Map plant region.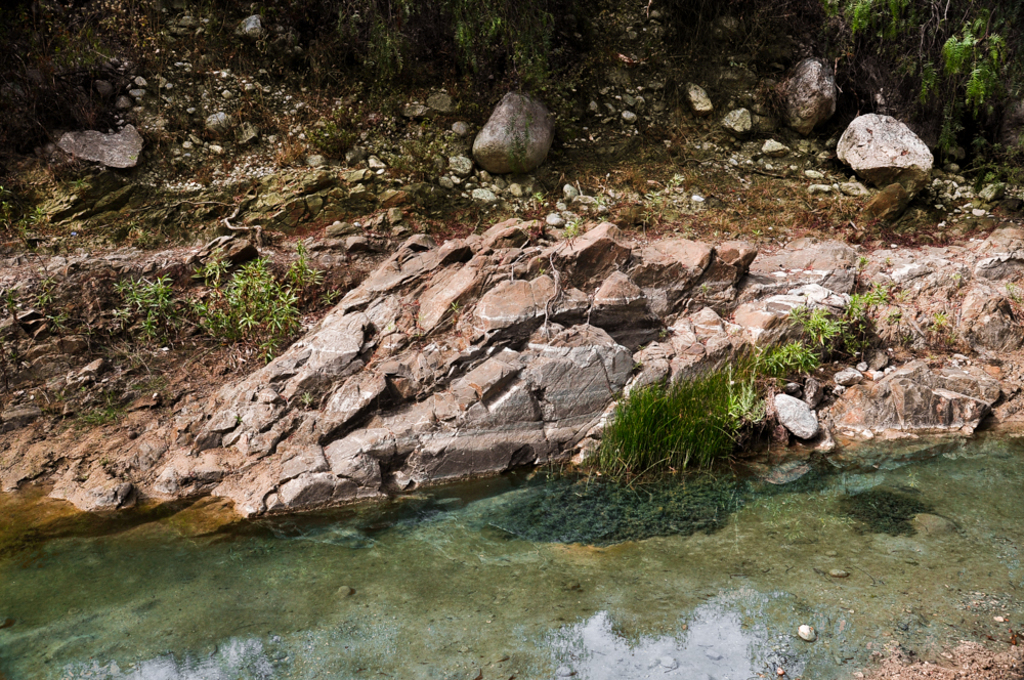
Mapped to detection(229, 232, 299, 357).
